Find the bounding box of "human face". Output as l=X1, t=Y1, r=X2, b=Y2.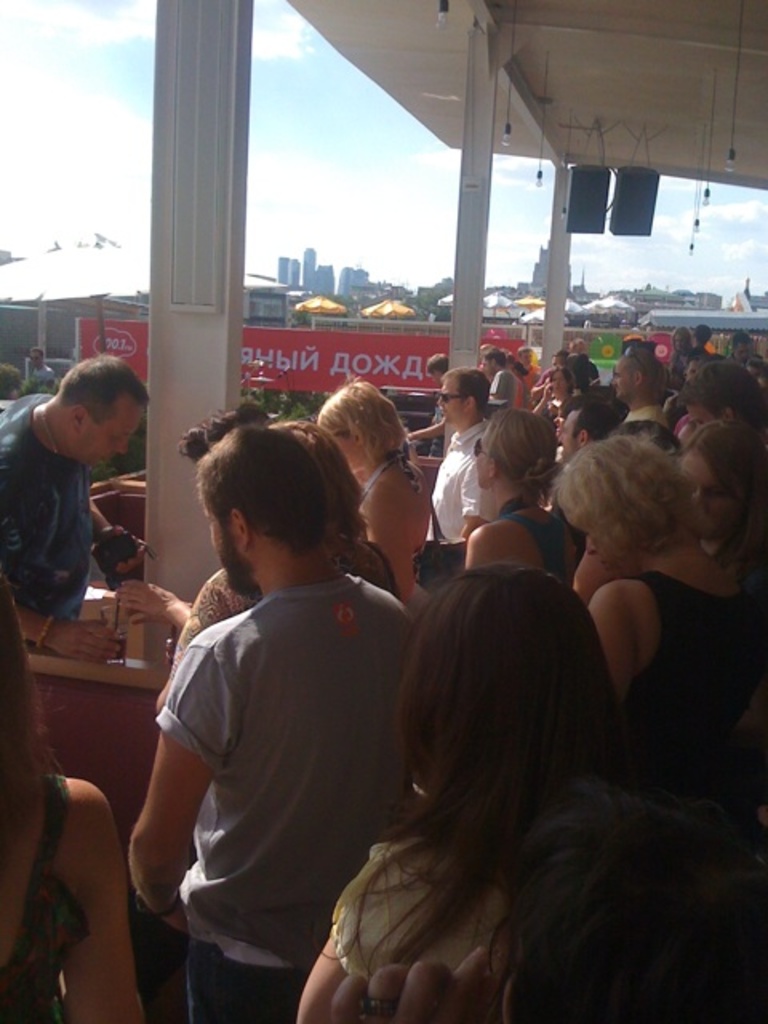
l=482, t=363, r=491, b=368.
